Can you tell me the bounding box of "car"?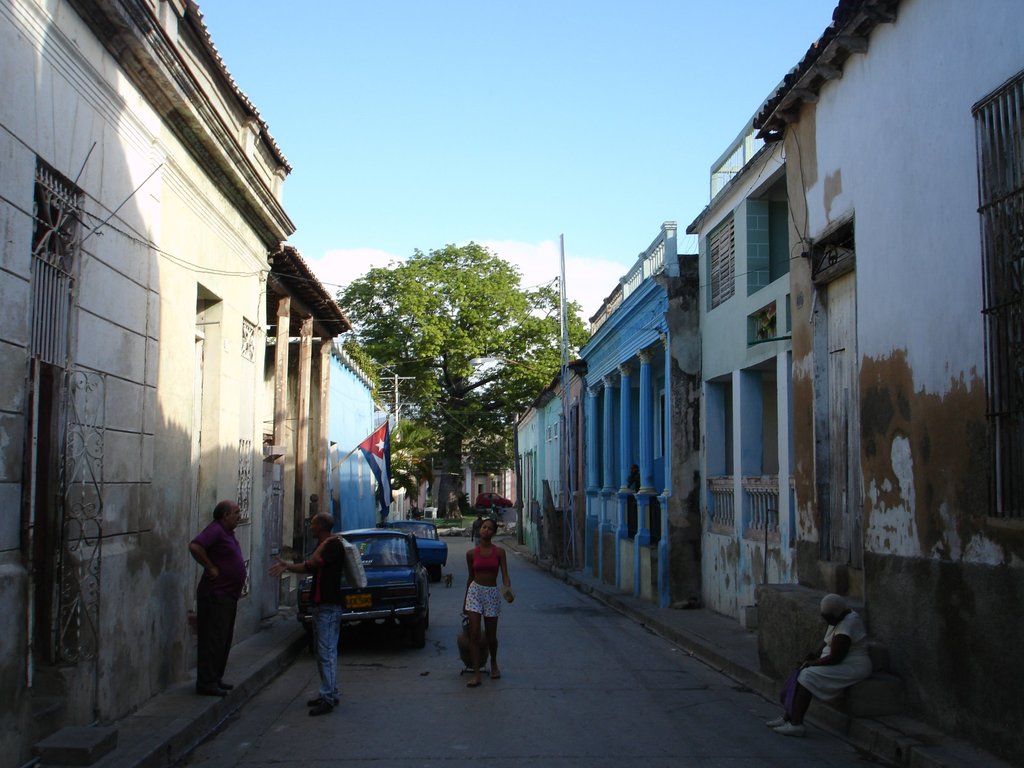
(x1=294, y1=529, x2=433, y2=648).
